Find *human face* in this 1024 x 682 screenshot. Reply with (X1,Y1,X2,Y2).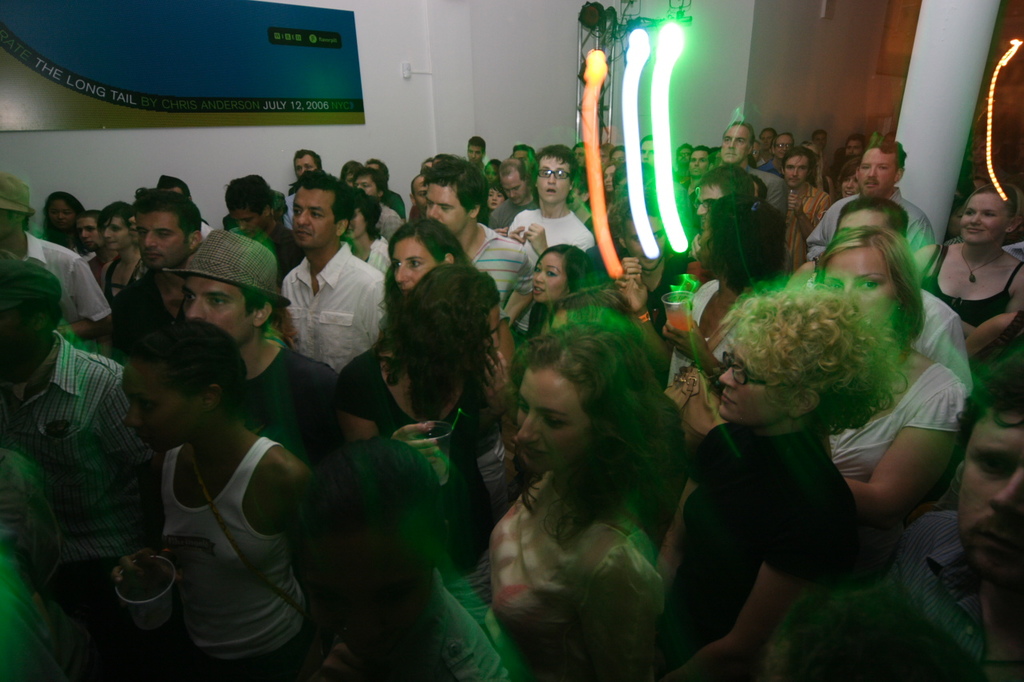
(785,156,810,186).
